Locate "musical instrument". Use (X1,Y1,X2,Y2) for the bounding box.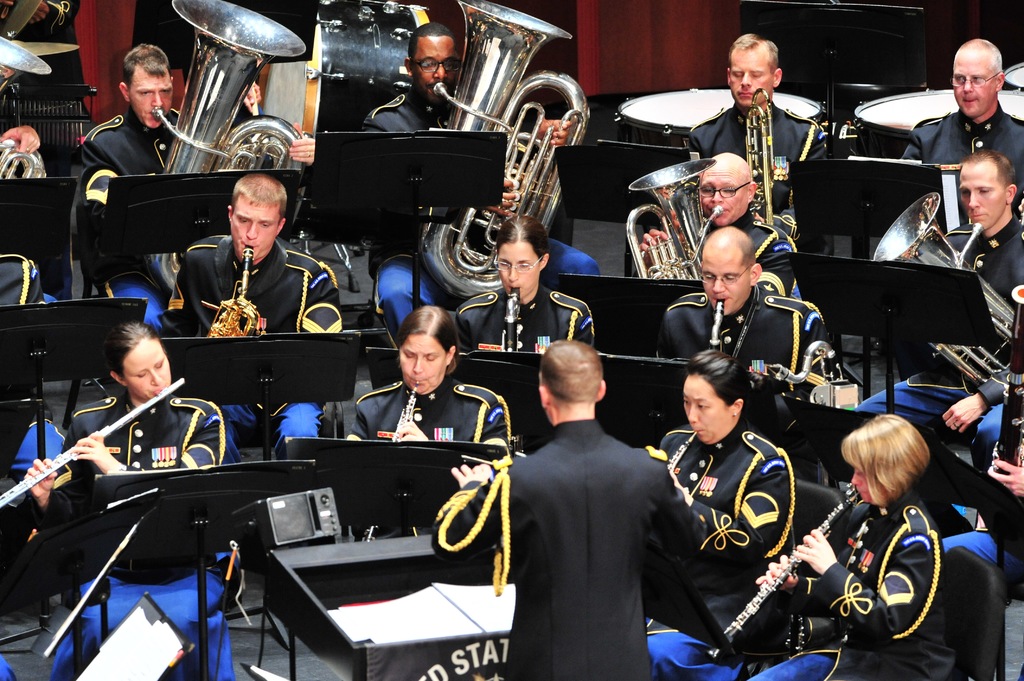
(844,93,1023,162).
